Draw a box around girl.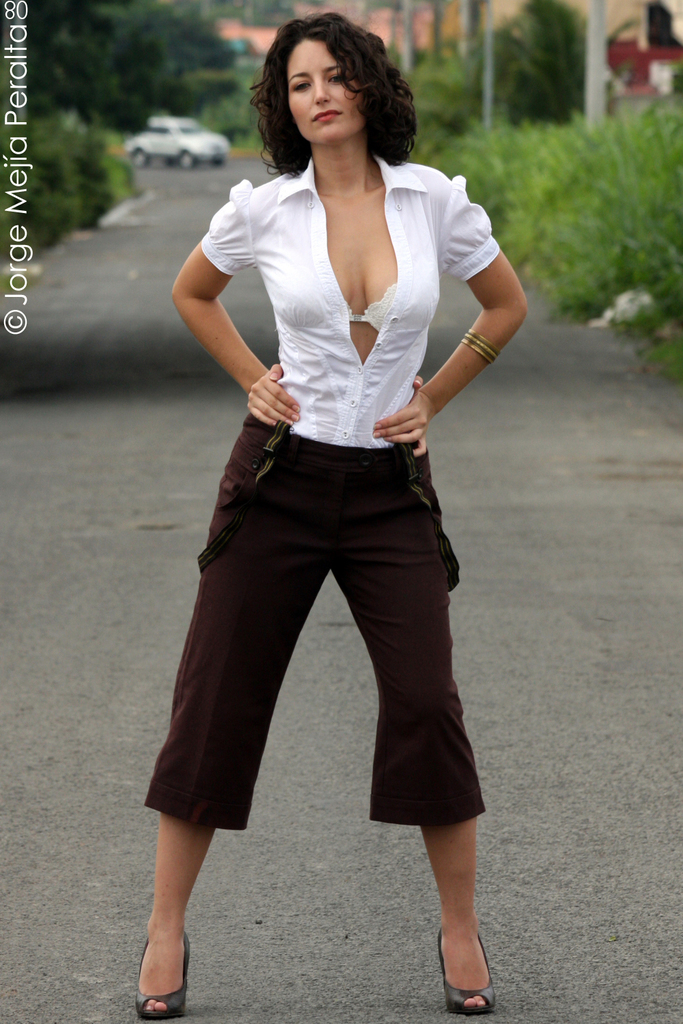
[133, 7, 527, 1023].
